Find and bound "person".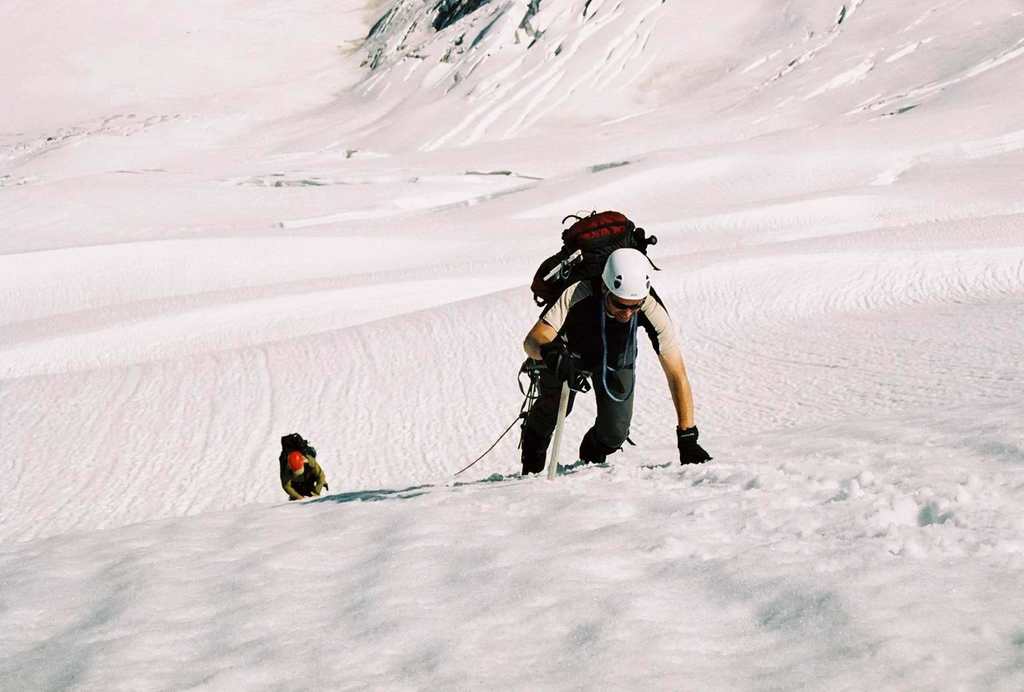
Bound: <bbox>526, 214, 679, 485</bbox>.
